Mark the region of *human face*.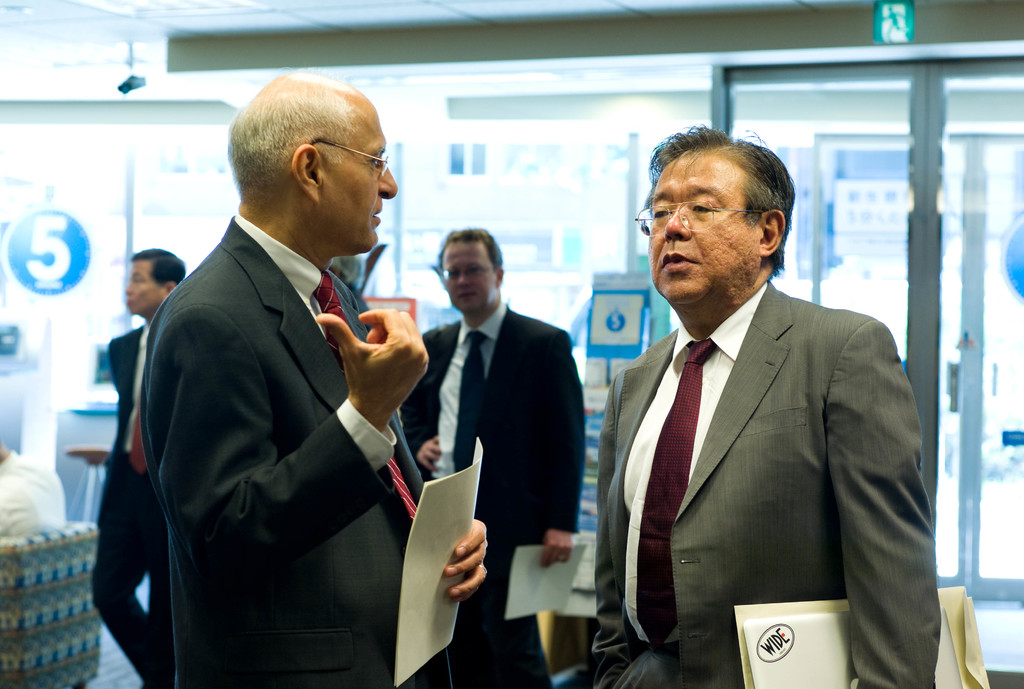
Region: 123/259/161/319.
